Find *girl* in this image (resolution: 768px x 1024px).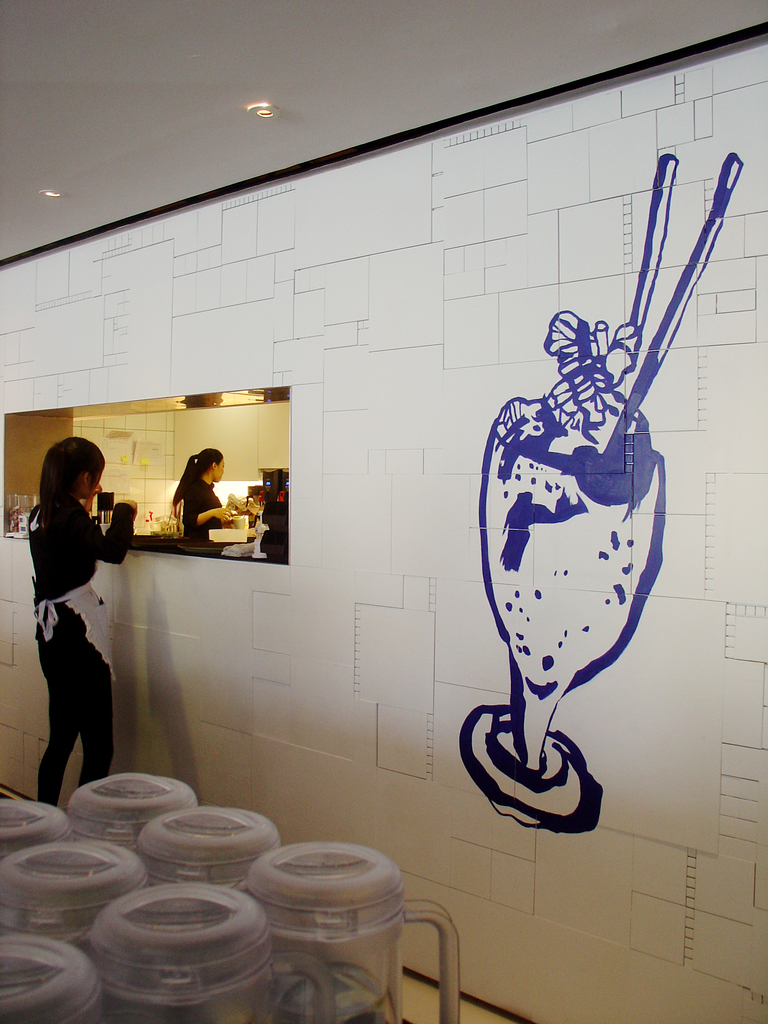
locate(168, 442, 246, 545).
